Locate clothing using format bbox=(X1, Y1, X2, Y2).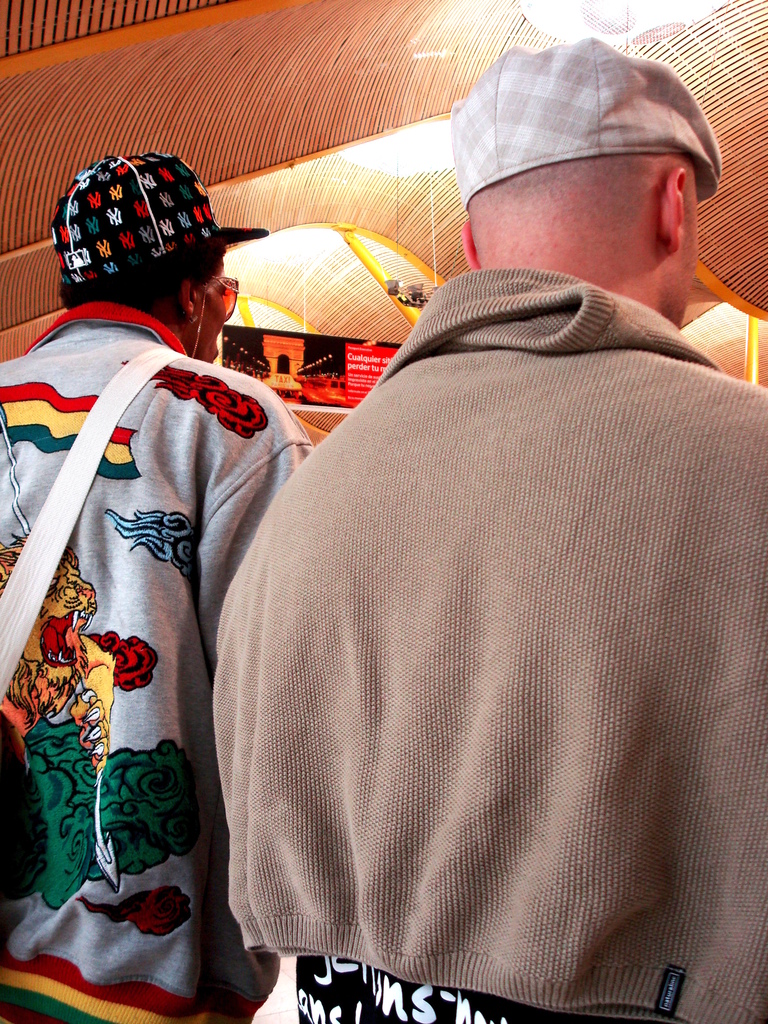
bbox=(0, 300, 317, 1023).
